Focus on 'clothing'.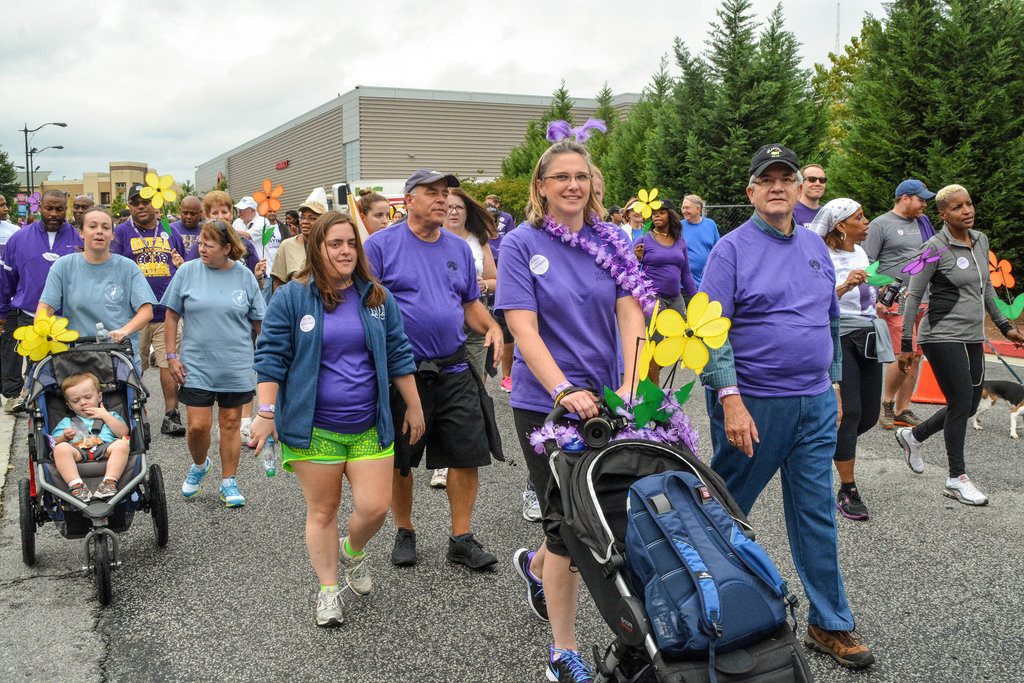
Focused at [left=678, top=218, right=721, bottom=290].
